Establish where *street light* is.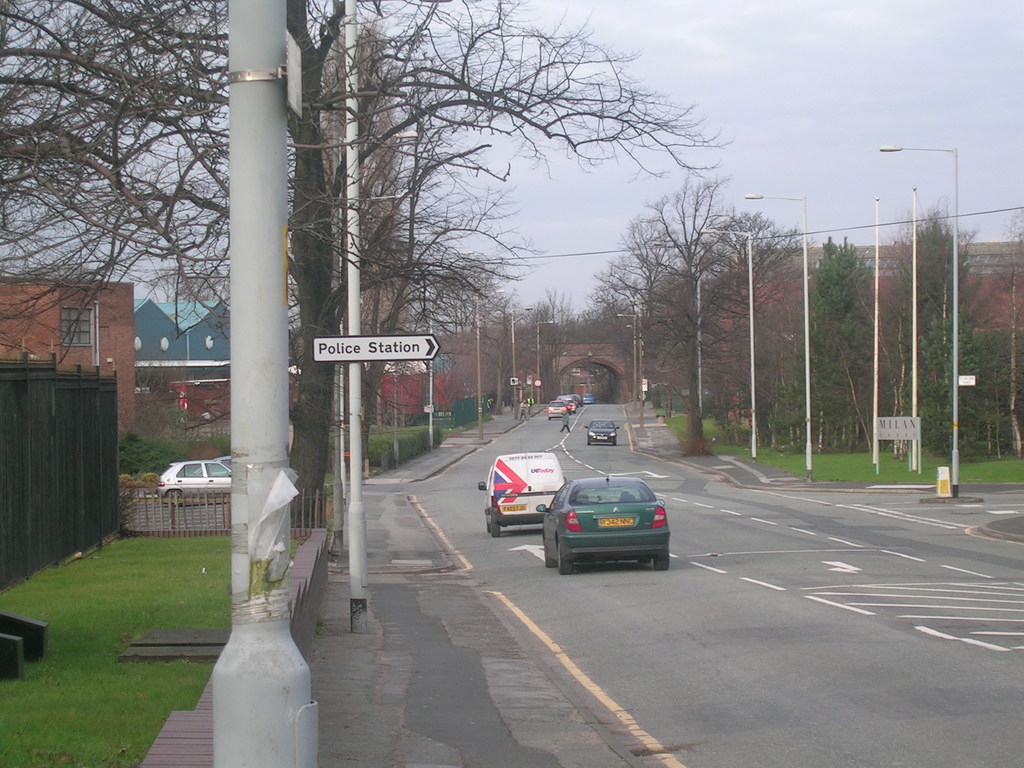
Established at 694,226,752,460.
